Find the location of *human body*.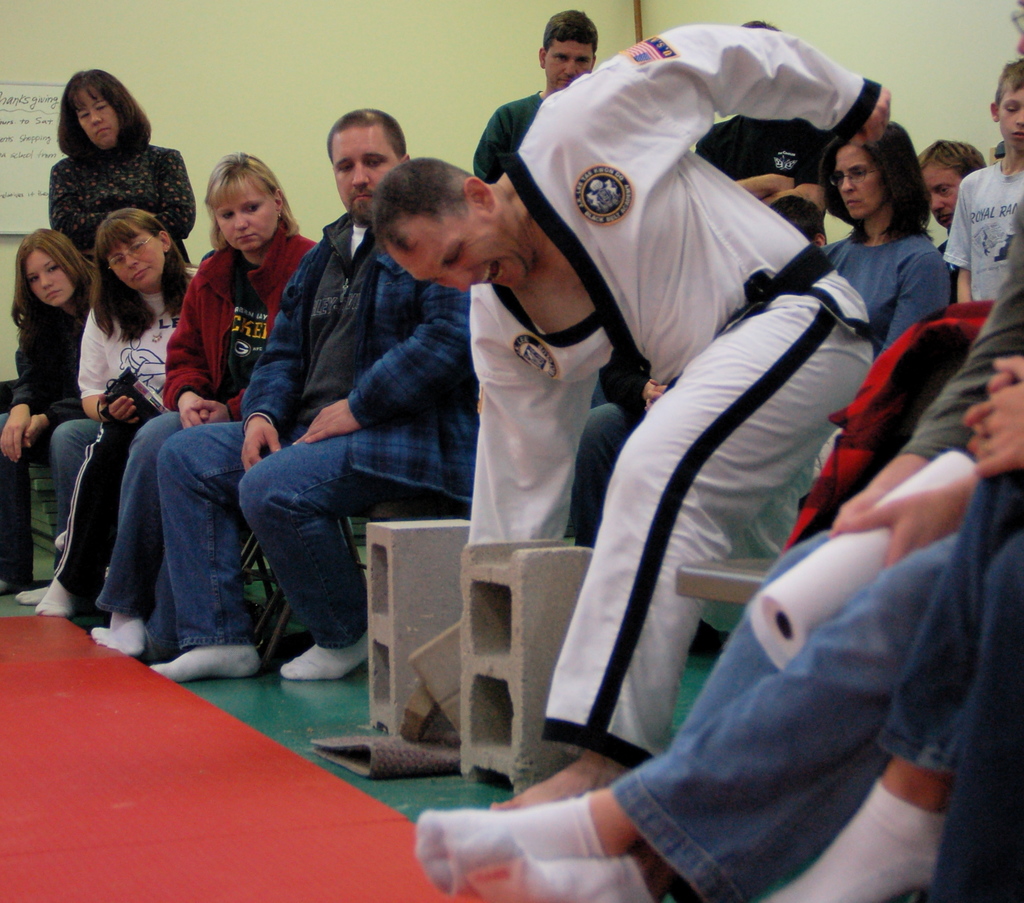
Location: Rect(37, 204, 202, 616).
